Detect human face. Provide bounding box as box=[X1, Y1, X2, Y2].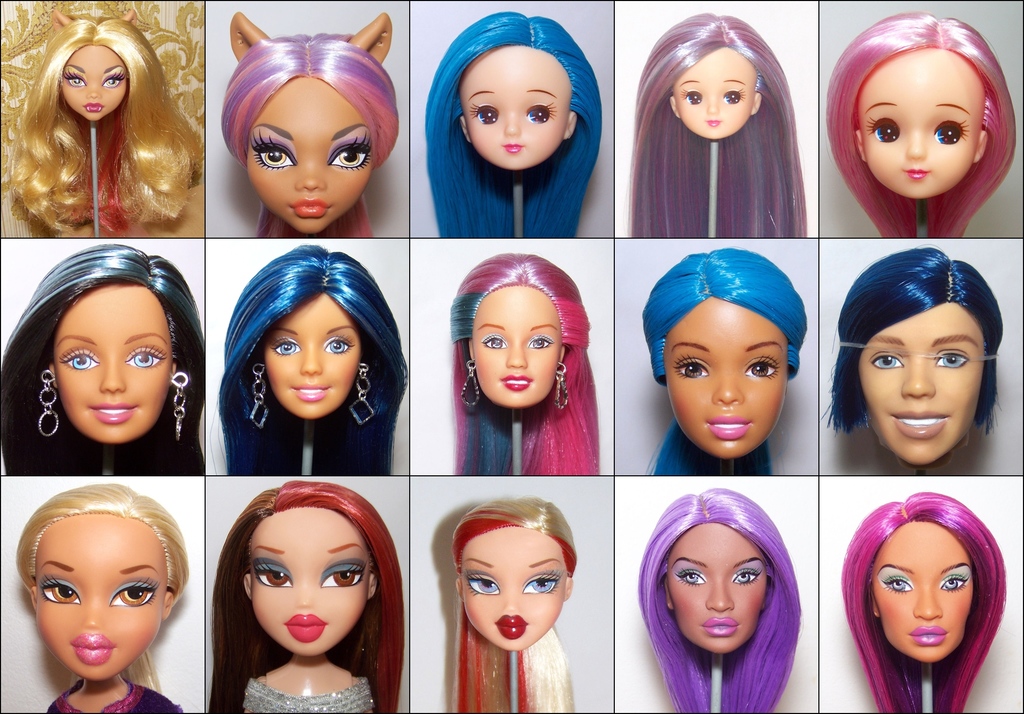
box=[259, 290, 362, 418].
